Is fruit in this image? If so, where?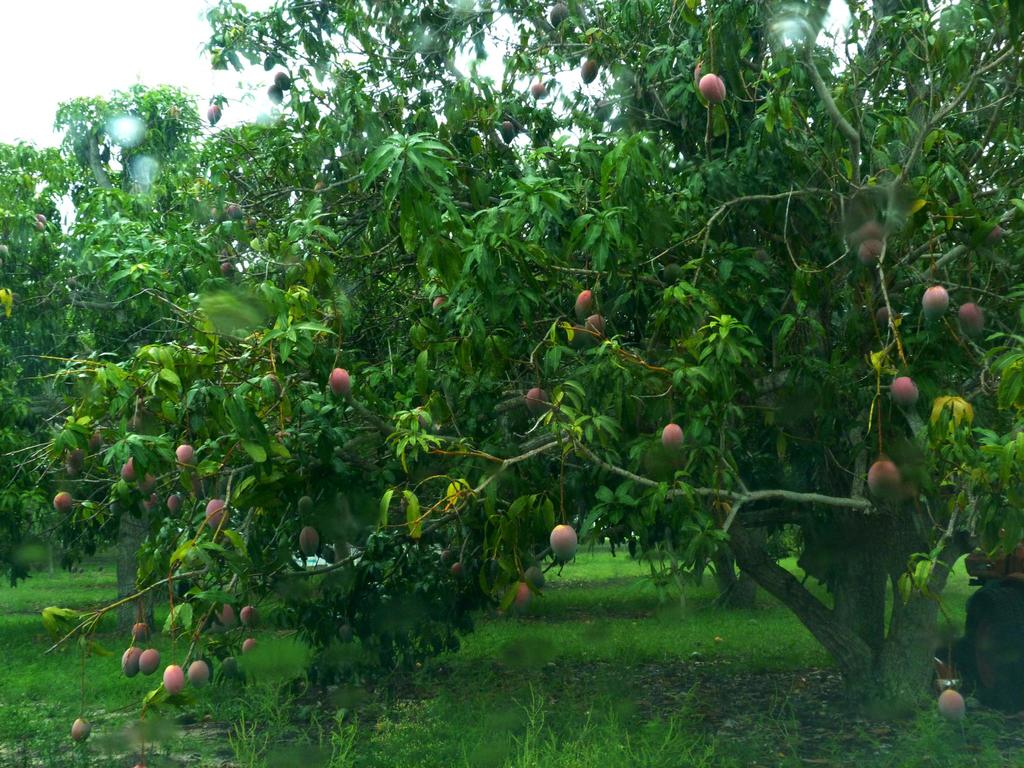
Yes, at left=584, top=312, right=604, bottom=335.
